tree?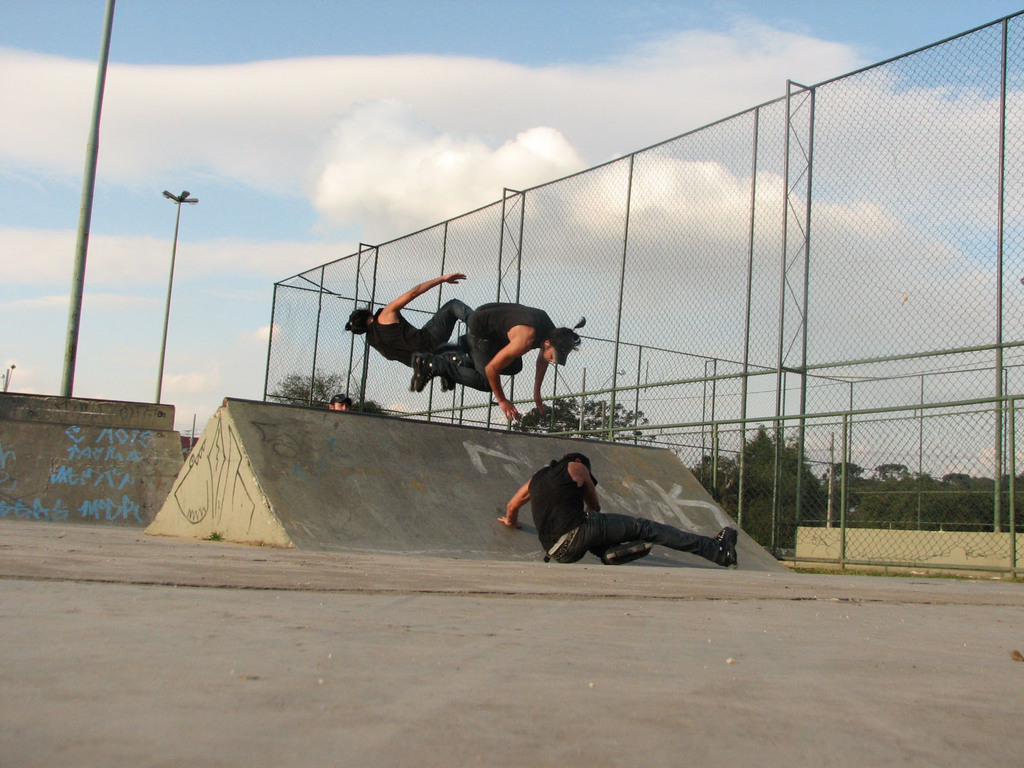
bbox=[774, 433, 823, 520]
